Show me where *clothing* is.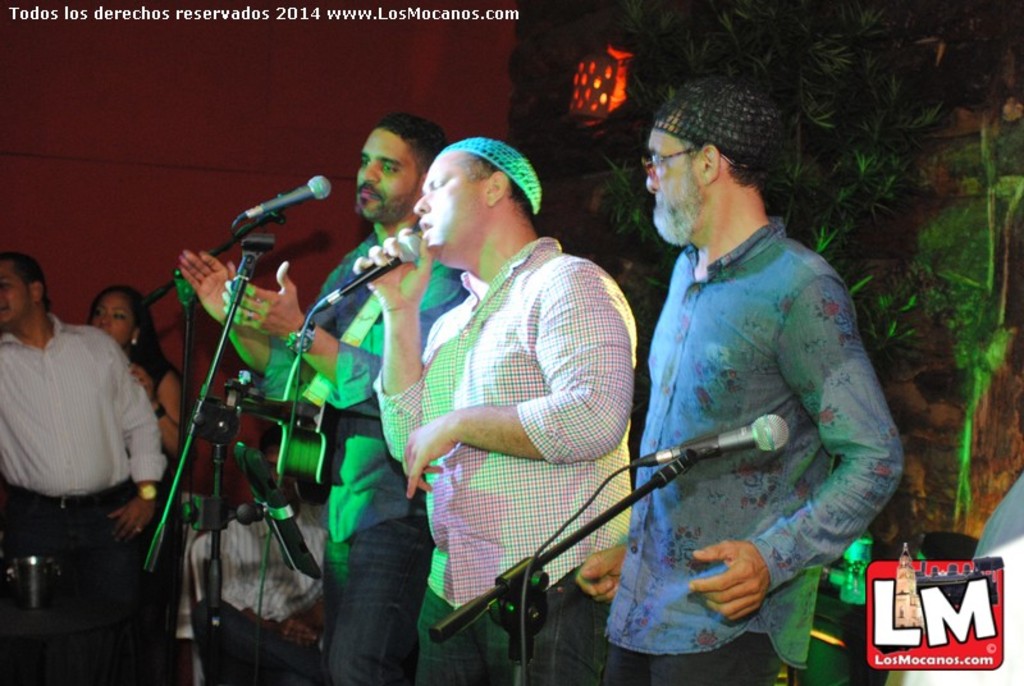
*clothing* is at box(603, 169, 908, 650).
